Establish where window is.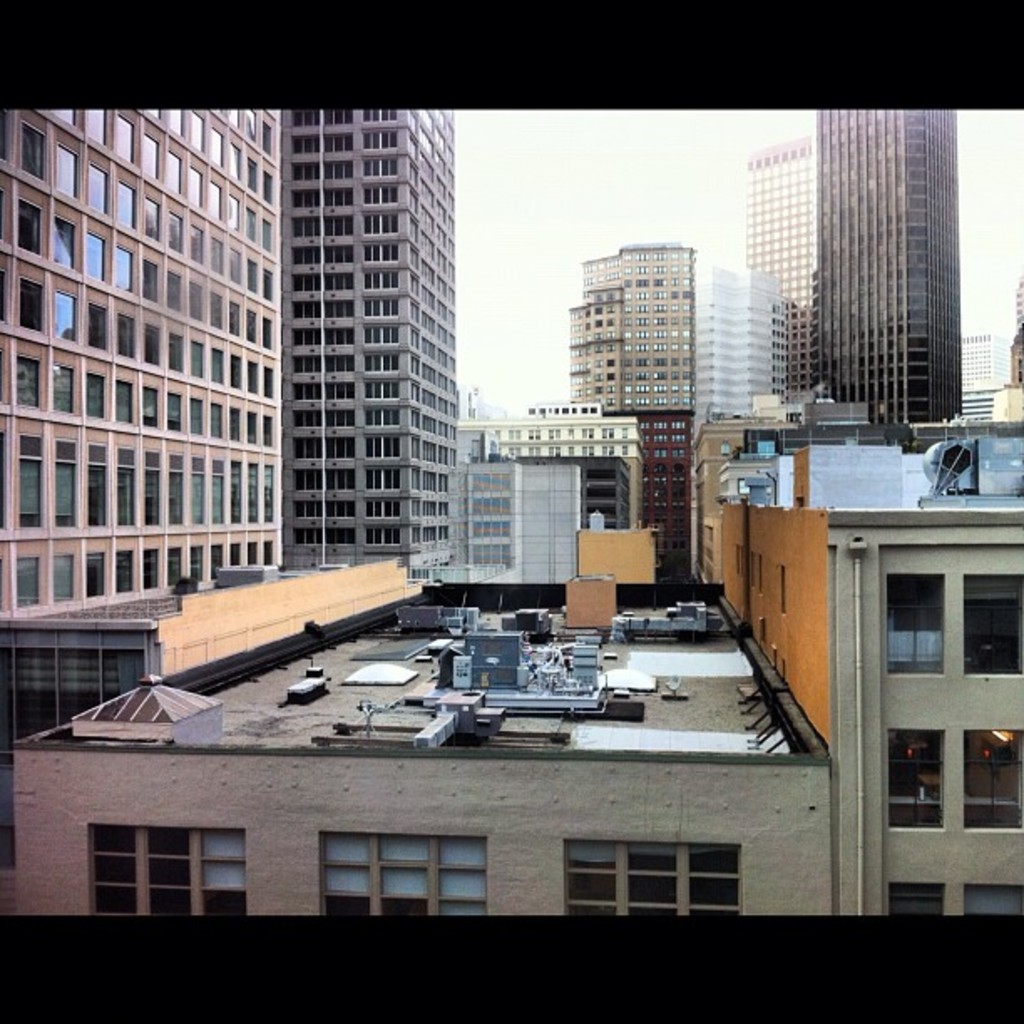
Established at 969:883:1022:915.
